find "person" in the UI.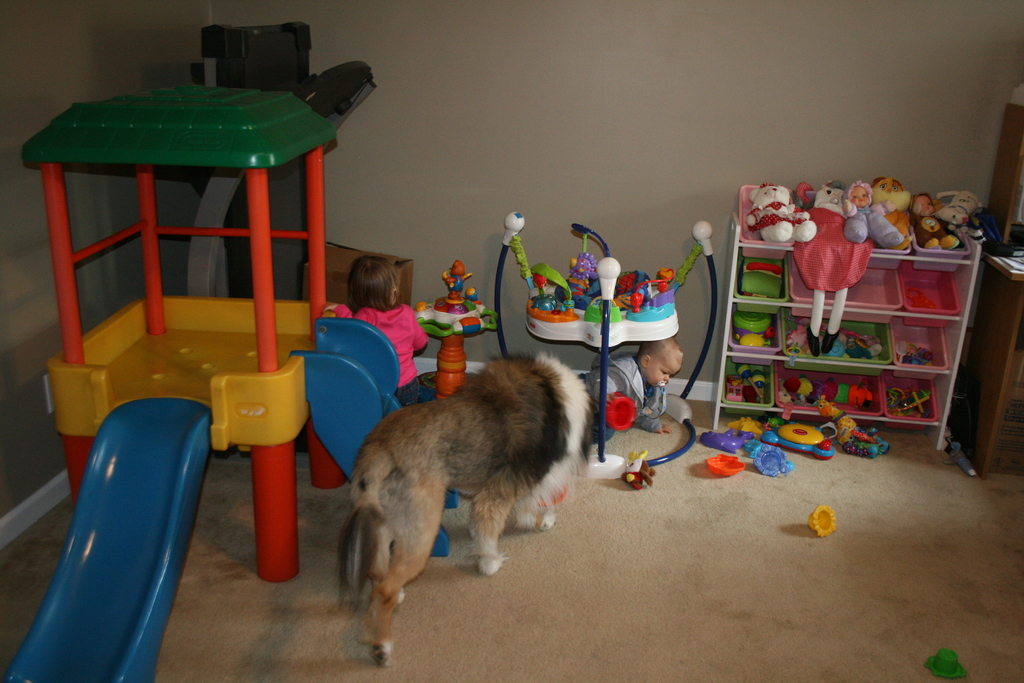
UI element at bbox(579, 340, 687, 429).
